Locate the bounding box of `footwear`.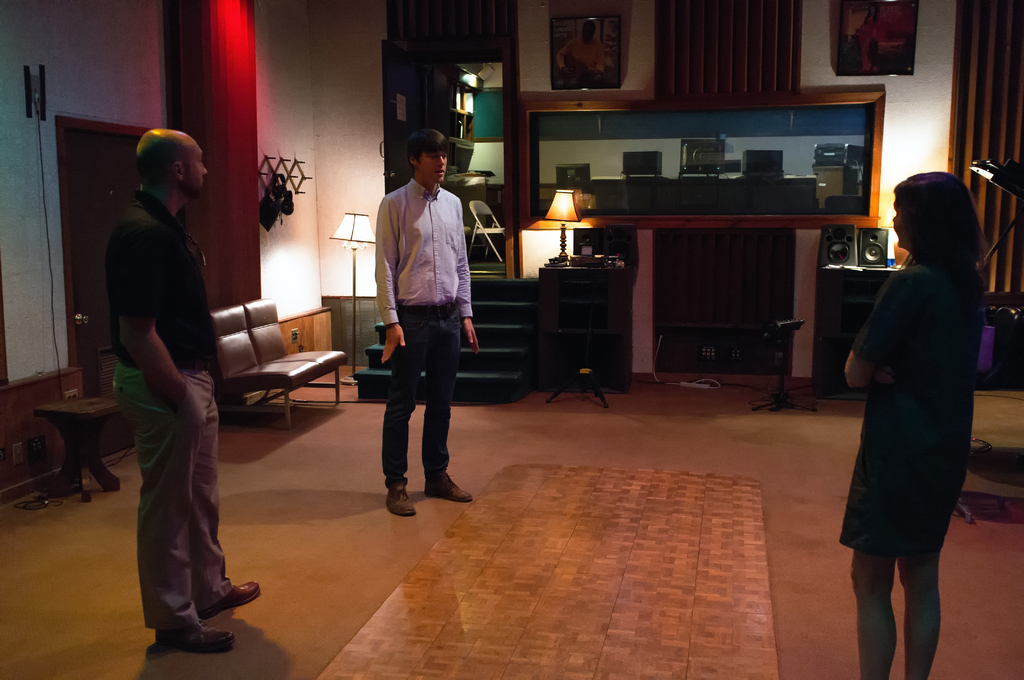
Bounding box: rect(426, 474, 473, 506).
